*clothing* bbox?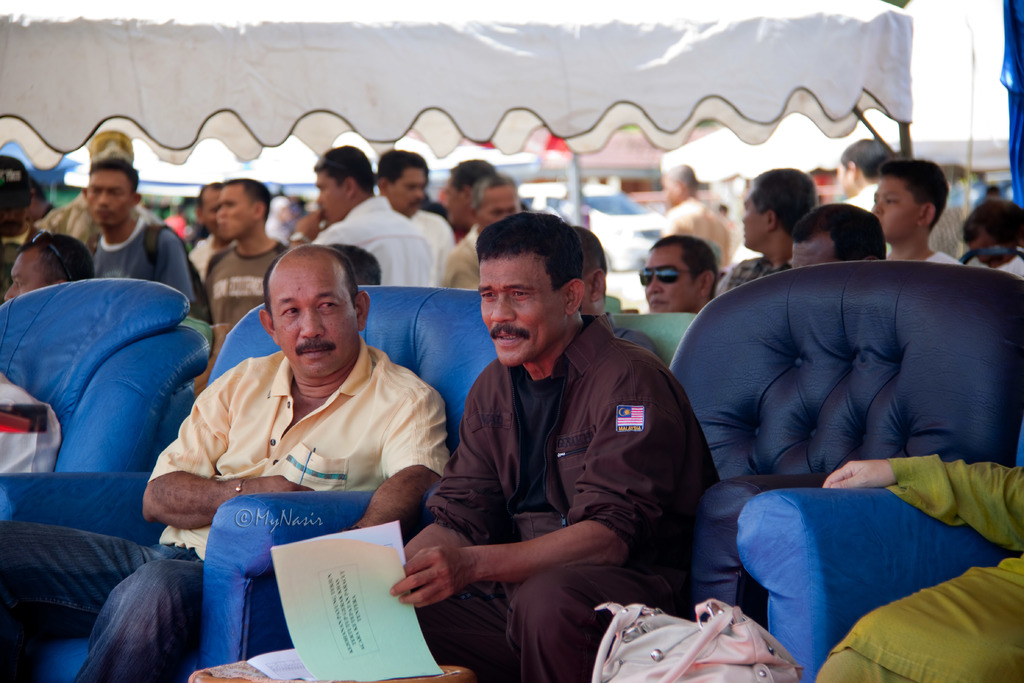
<bbox>813, 453, 1023, 682</bbox>
